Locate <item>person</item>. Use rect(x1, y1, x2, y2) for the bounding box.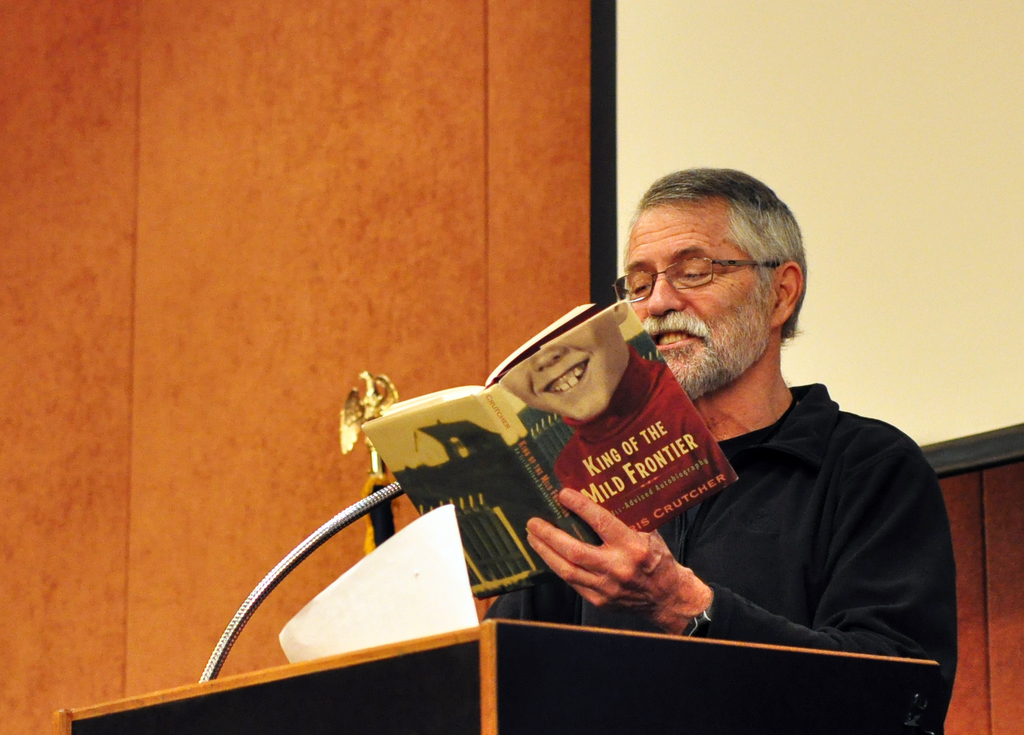
rect(500, 307, 731, 528).
